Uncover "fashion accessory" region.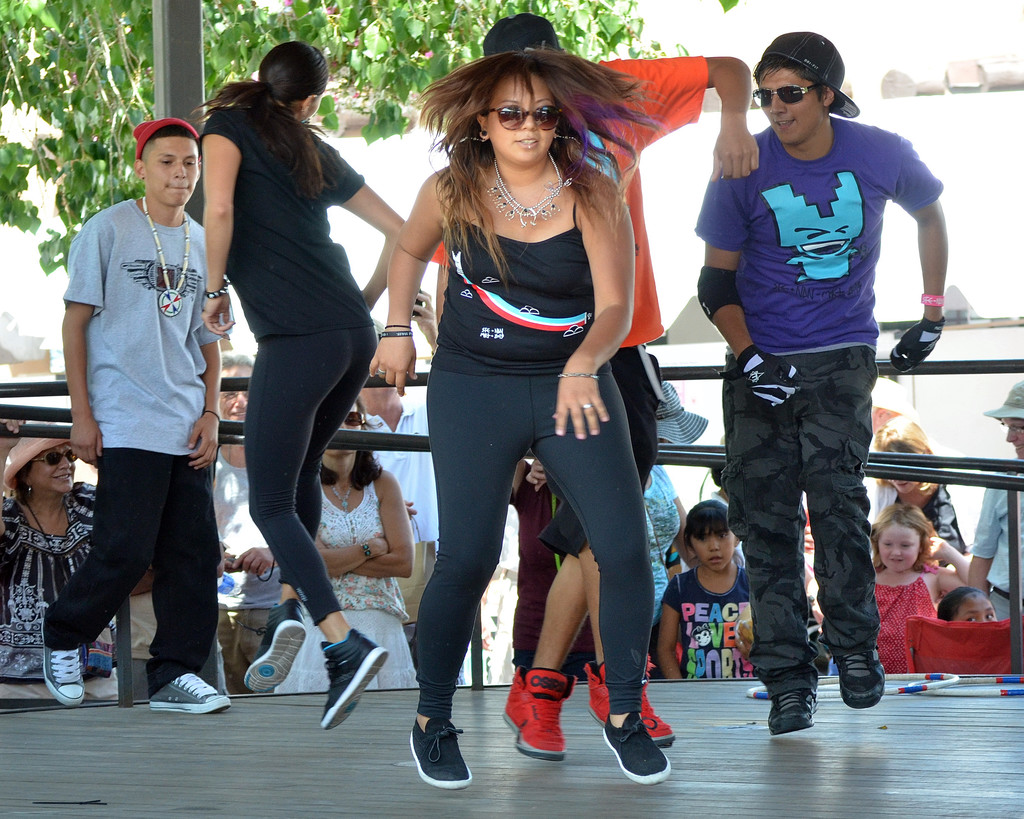
Uncovered: 142:670:232:717.
